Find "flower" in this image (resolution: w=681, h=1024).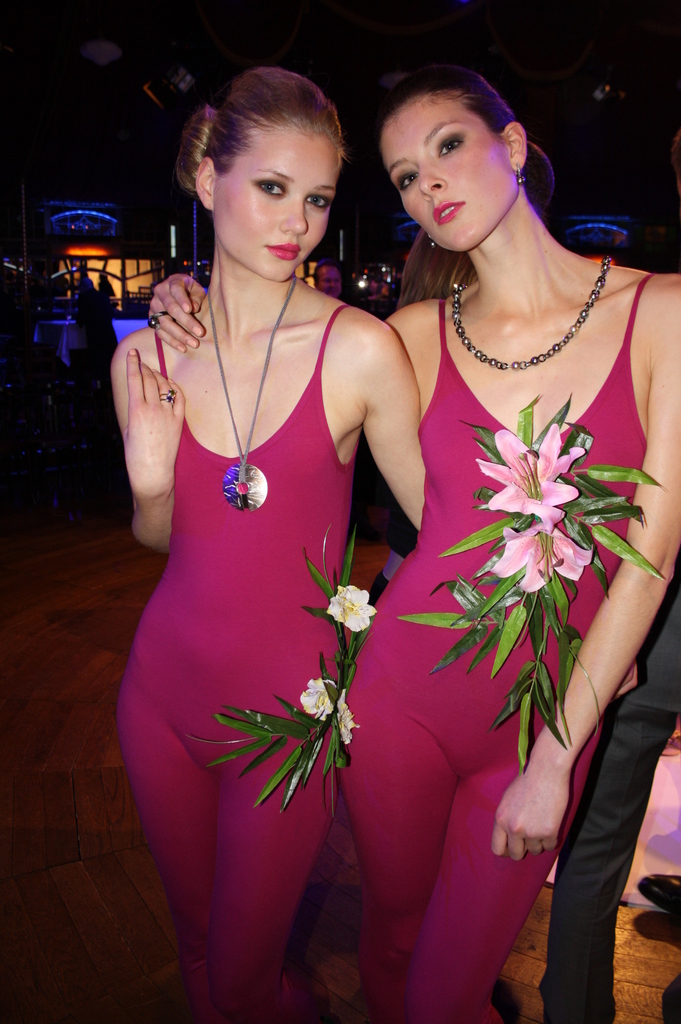
(left=332, top=687, right=363, bottom=751).
